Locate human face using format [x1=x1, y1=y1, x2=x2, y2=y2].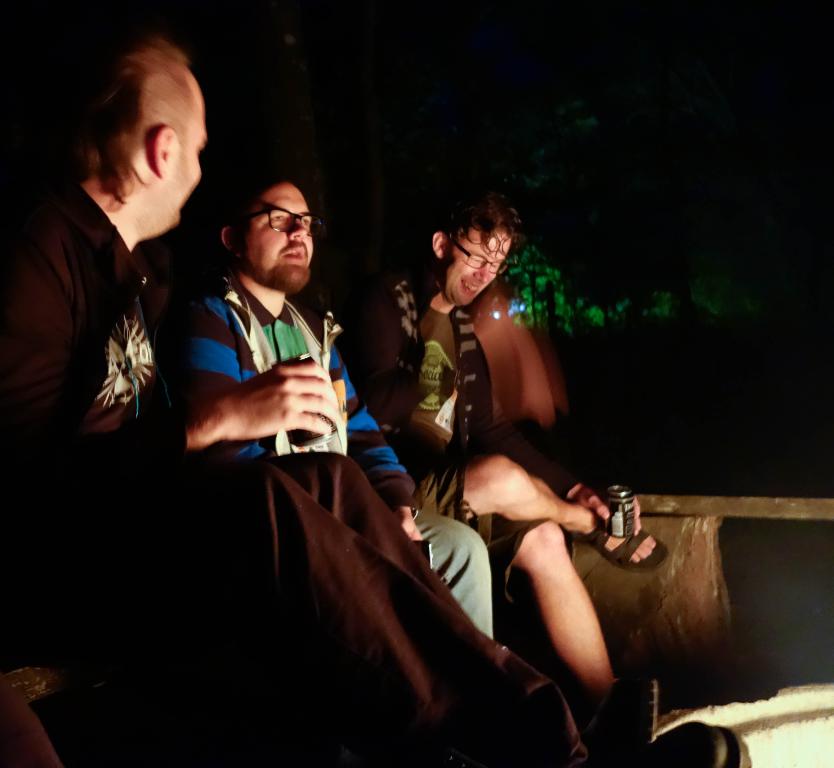
[x1=445, y1=228, x2=506, y2=307].
